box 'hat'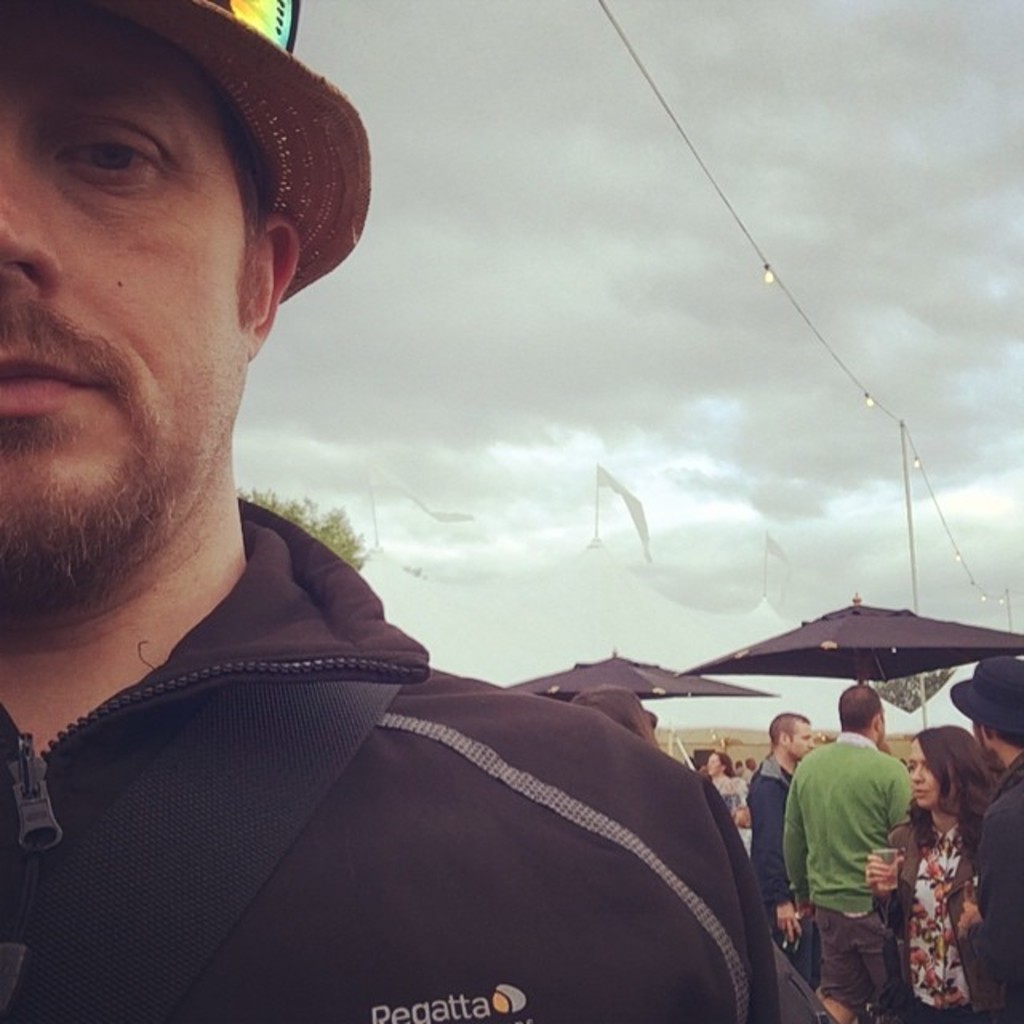
<bbox>952, 661, 1022, 738</bbox>
